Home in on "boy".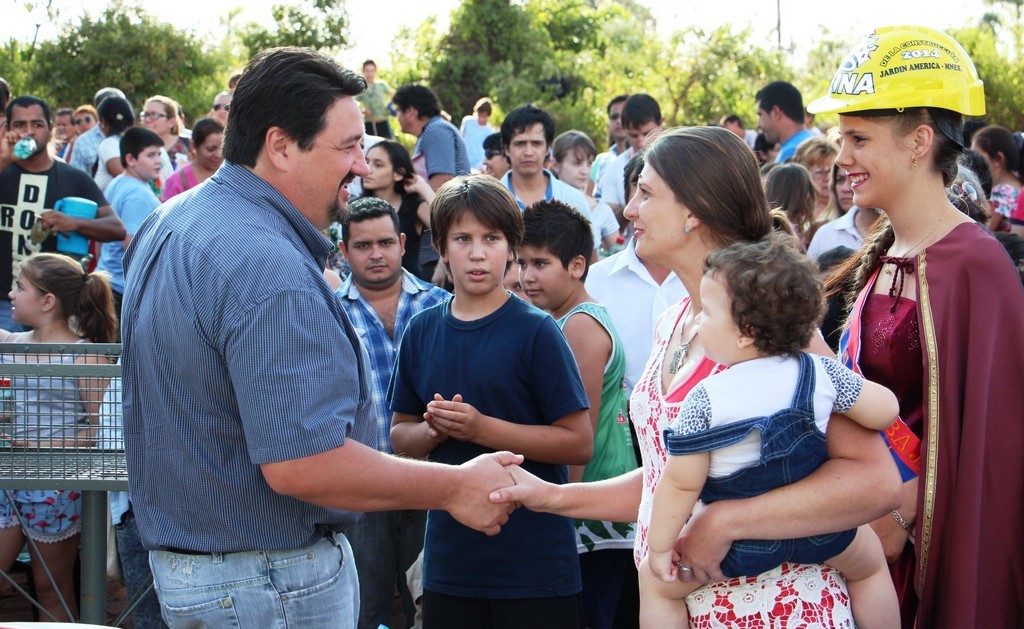
Homed in at {"x1": 90, "y1": 126, "x2": 168, "y2": 361}.
